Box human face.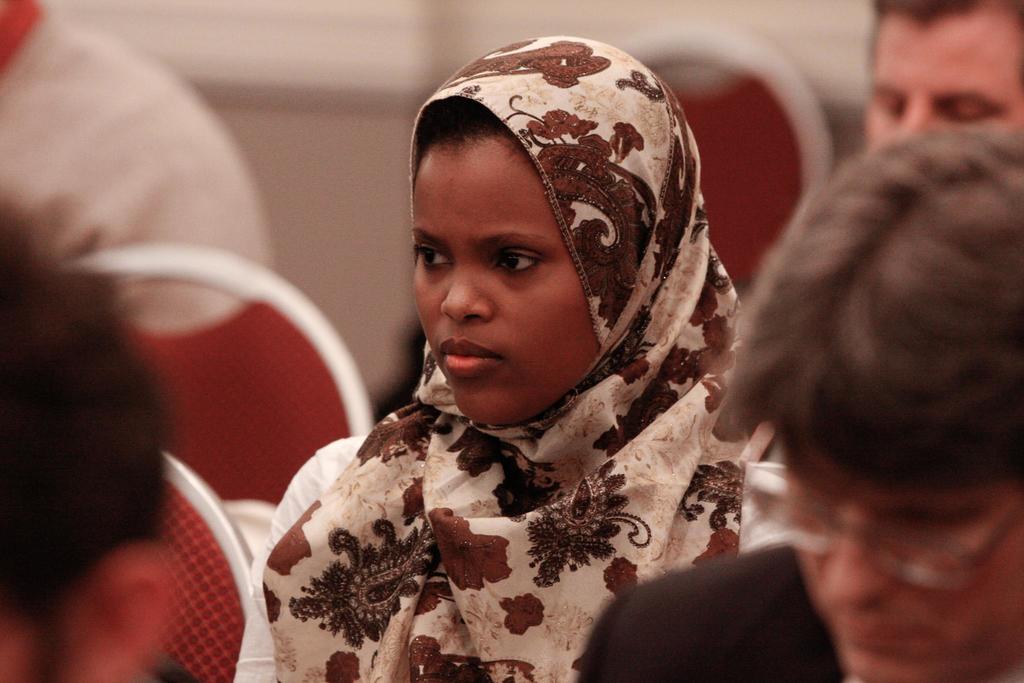
select_region(413, 145, 598, 418).
